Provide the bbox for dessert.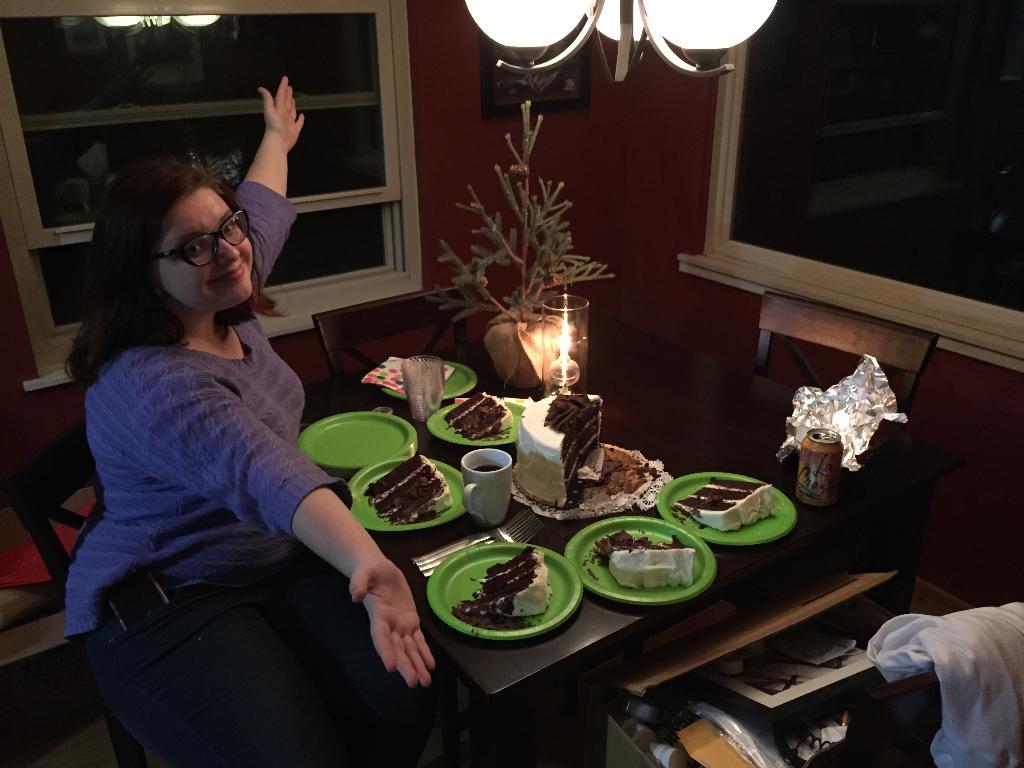
box(674, 471, 777, 535).
